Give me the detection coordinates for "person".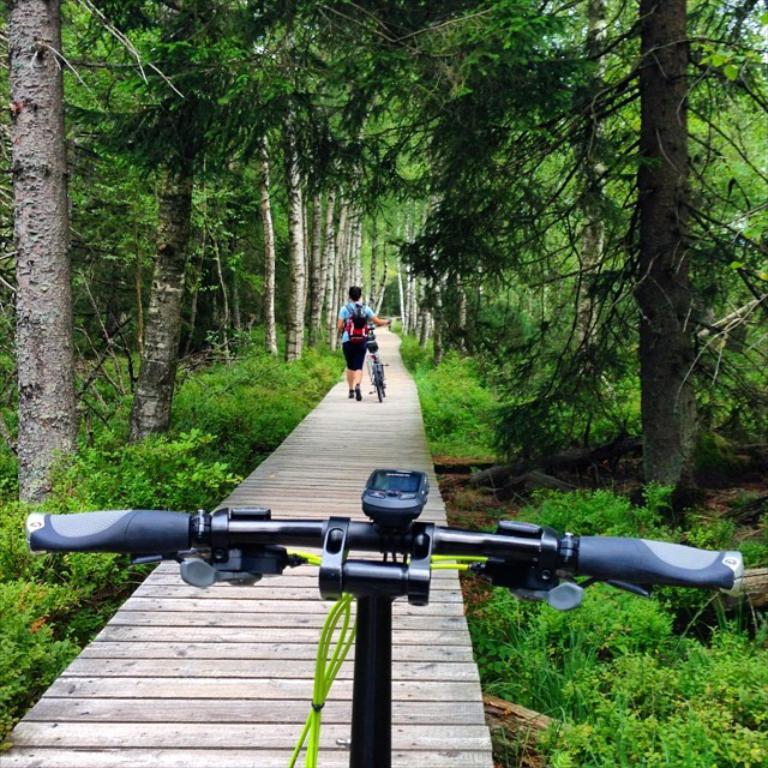
Rect(324, 274, 394, 388).
